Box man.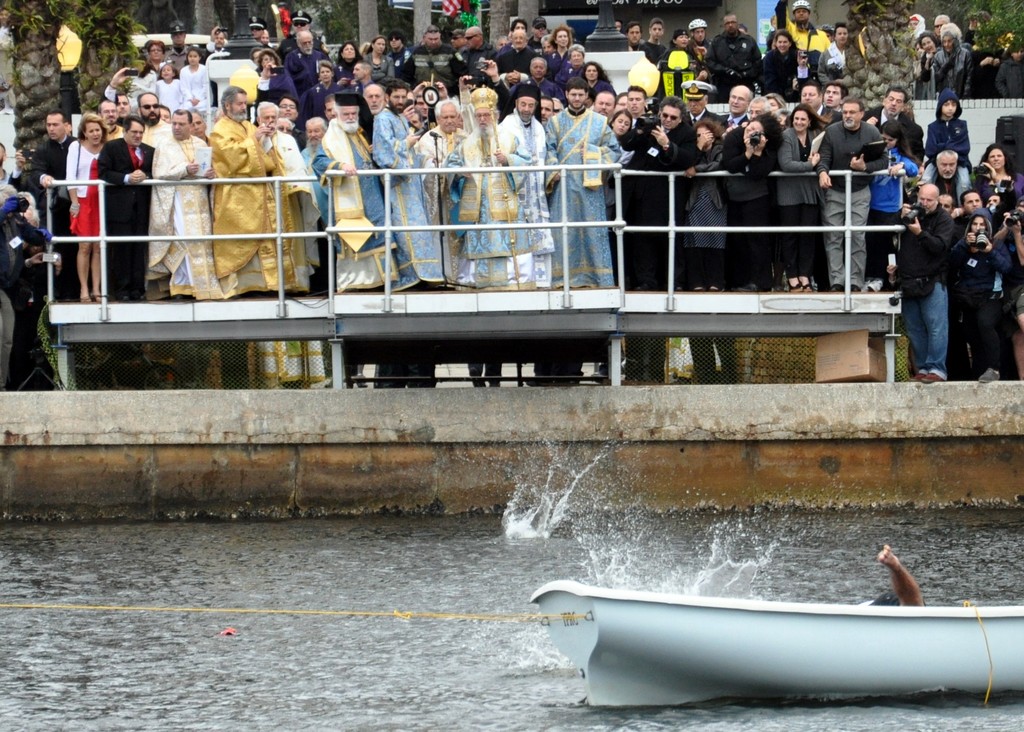
{"x1": 253, "y1": 97, "x2": 321, "y2": 295}.
